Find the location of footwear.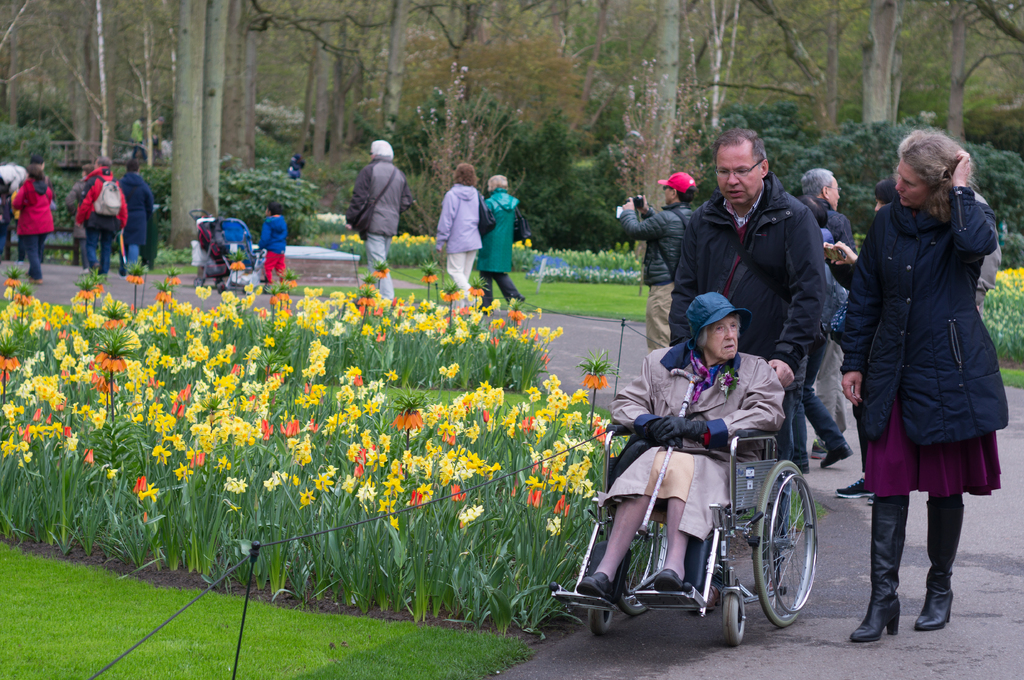
Location: bbox=[819, 445, 851, 472].
